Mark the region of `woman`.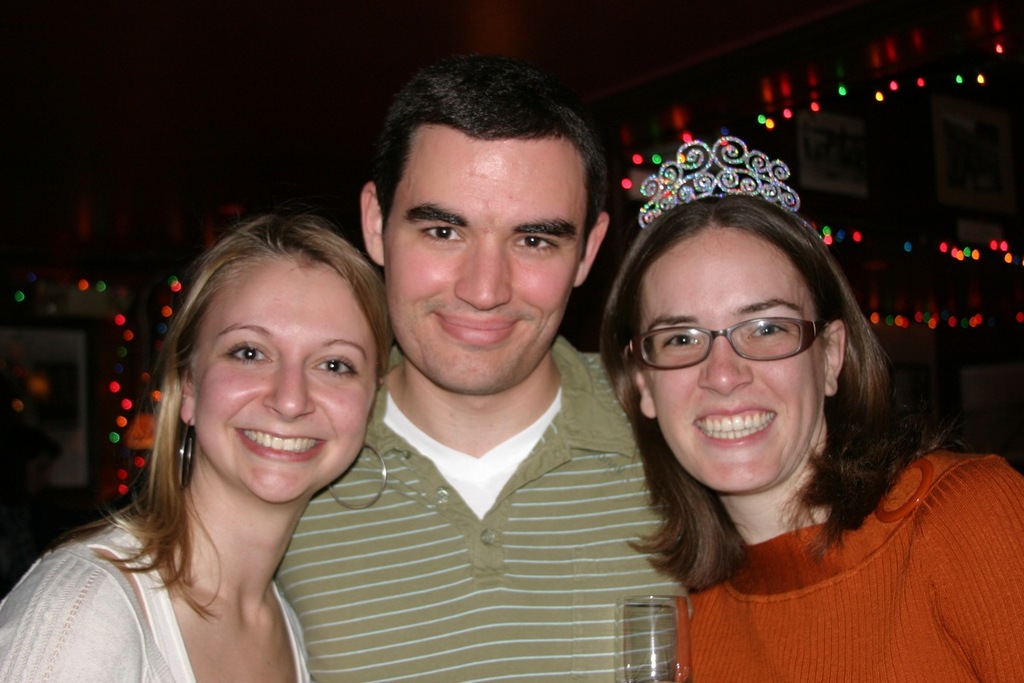
Region: bbox=[0, 205, 393, 682].
